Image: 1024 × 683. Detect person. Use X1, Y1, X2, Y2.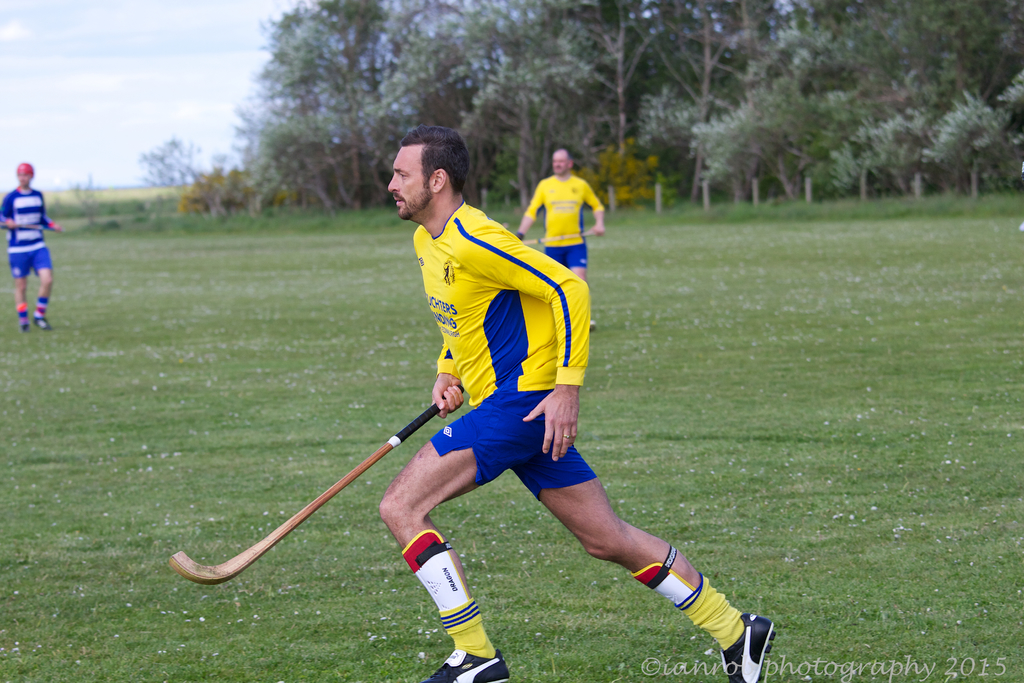
380, 124, 776, 682.
